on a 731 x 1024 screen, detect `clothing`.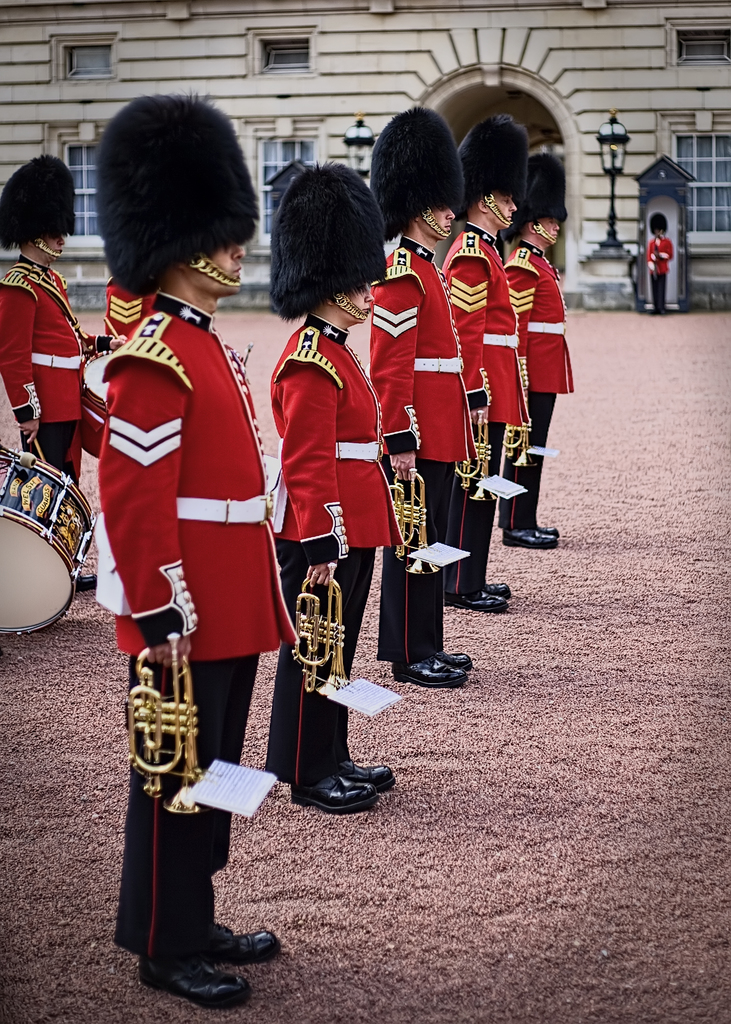
pyautogui.locateOnScreen(500, 234, 582, 514).
